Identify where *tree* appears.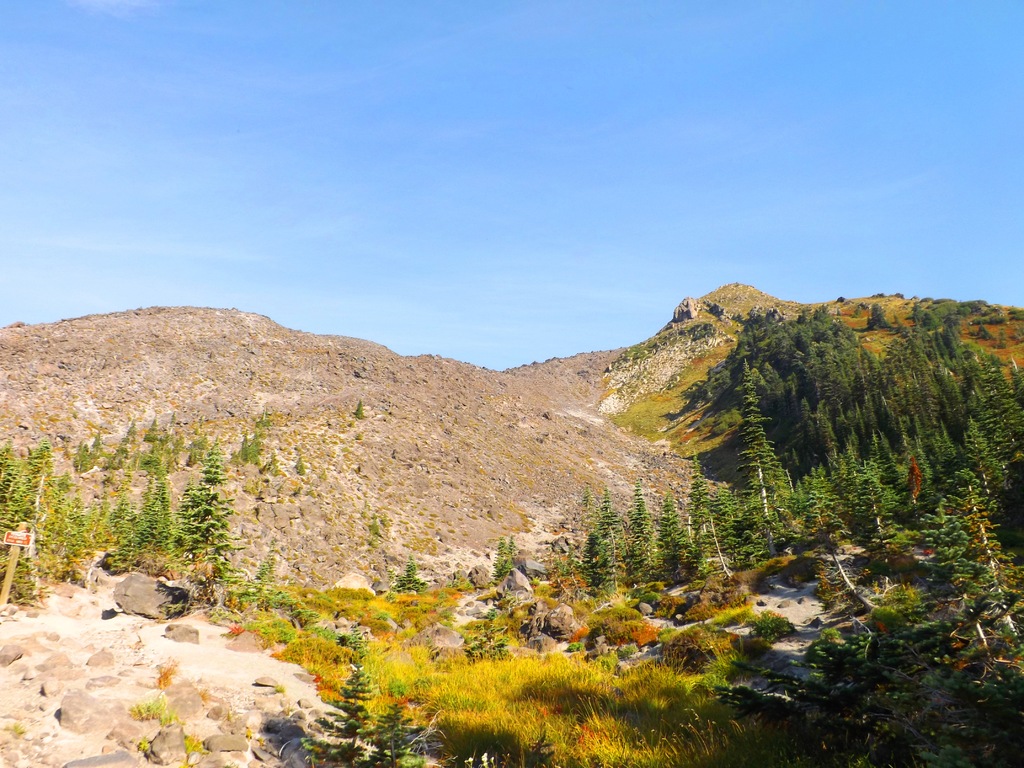
Appears at rect(847, 408, 877, 473).
